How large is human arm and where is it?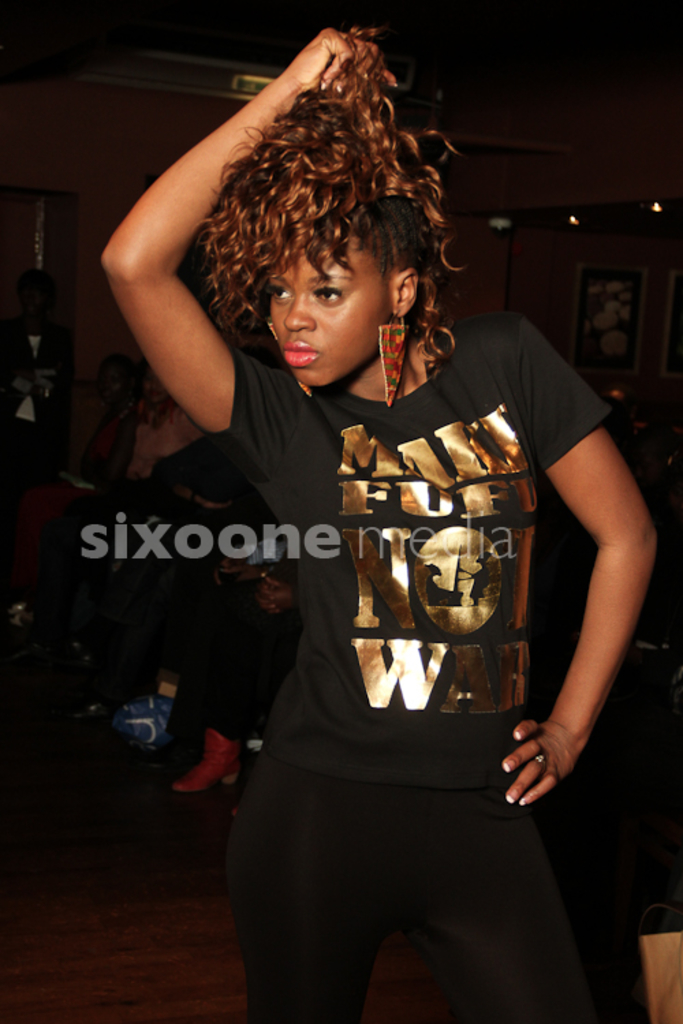
Bounding box: x1=214, y1=542, x2=284, y2=580.
